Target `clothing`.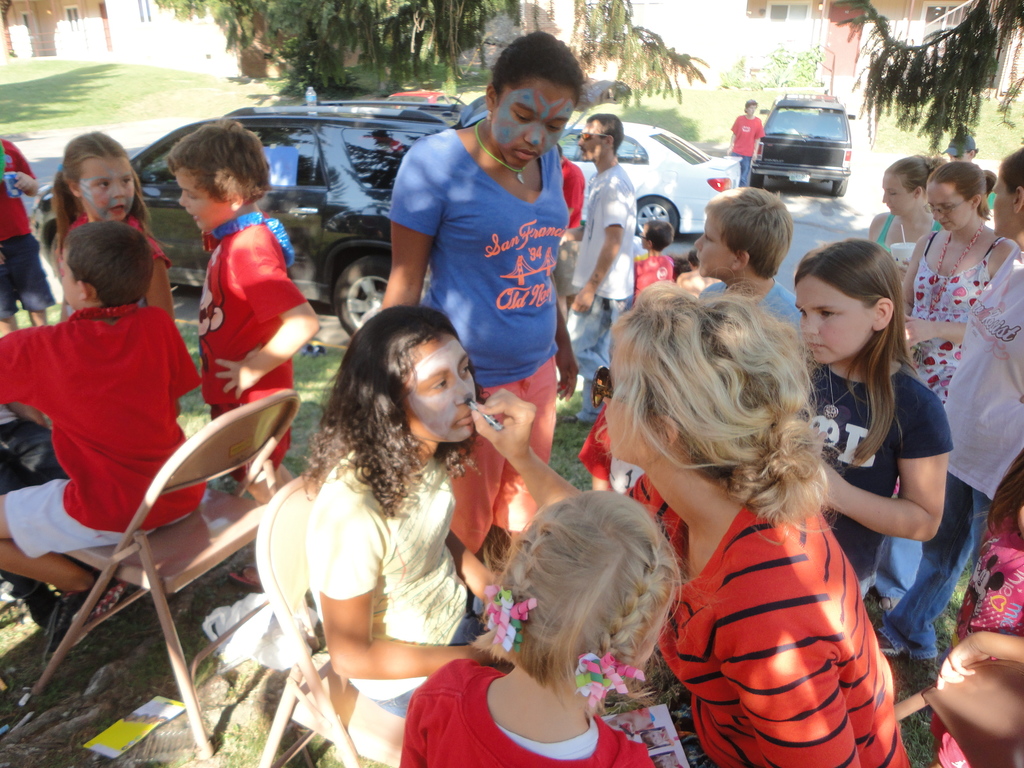
Target region: 197 214 317 477.
